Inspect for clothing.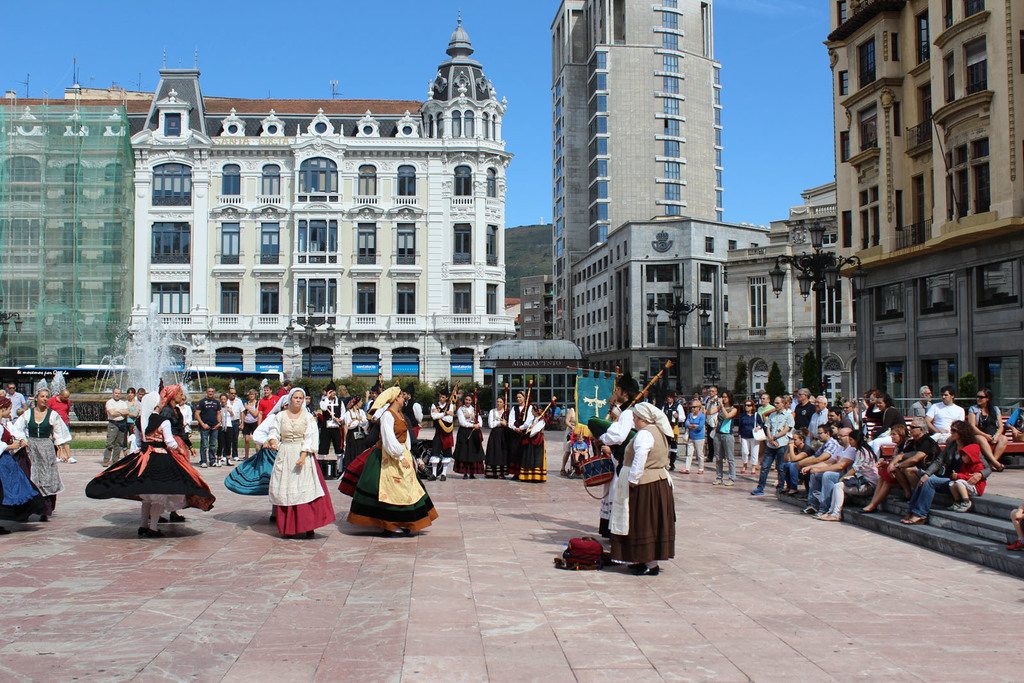
Inspection: detection(353, 401, 445, 538).
